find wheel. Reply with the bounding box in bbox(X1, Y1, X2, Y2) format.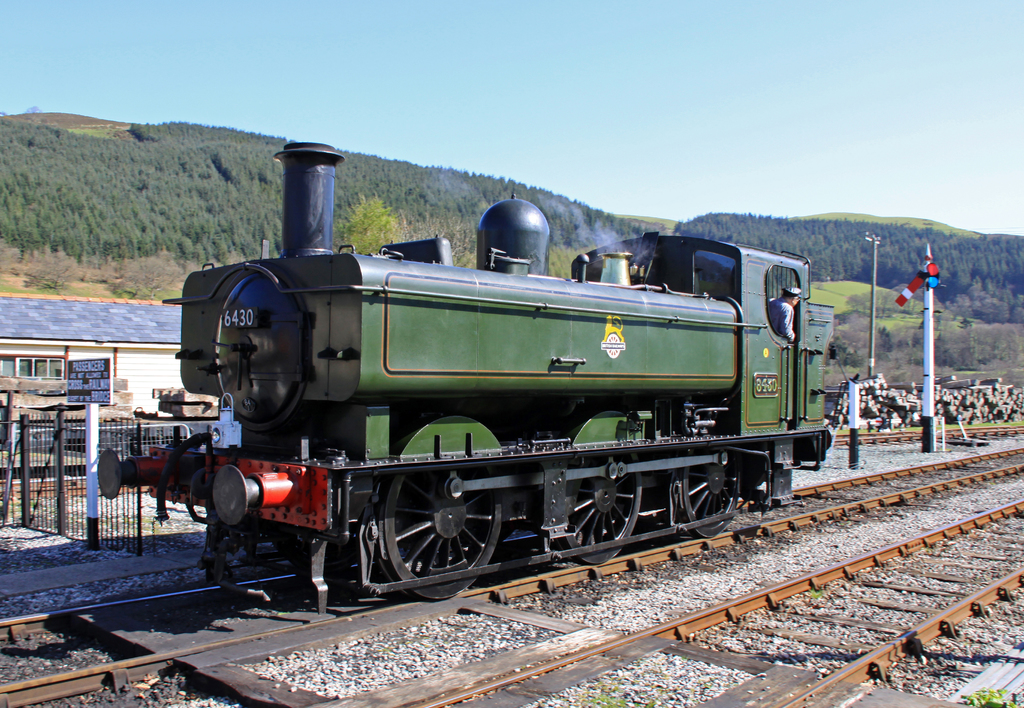
bbox(363, 477, 502, 586).
